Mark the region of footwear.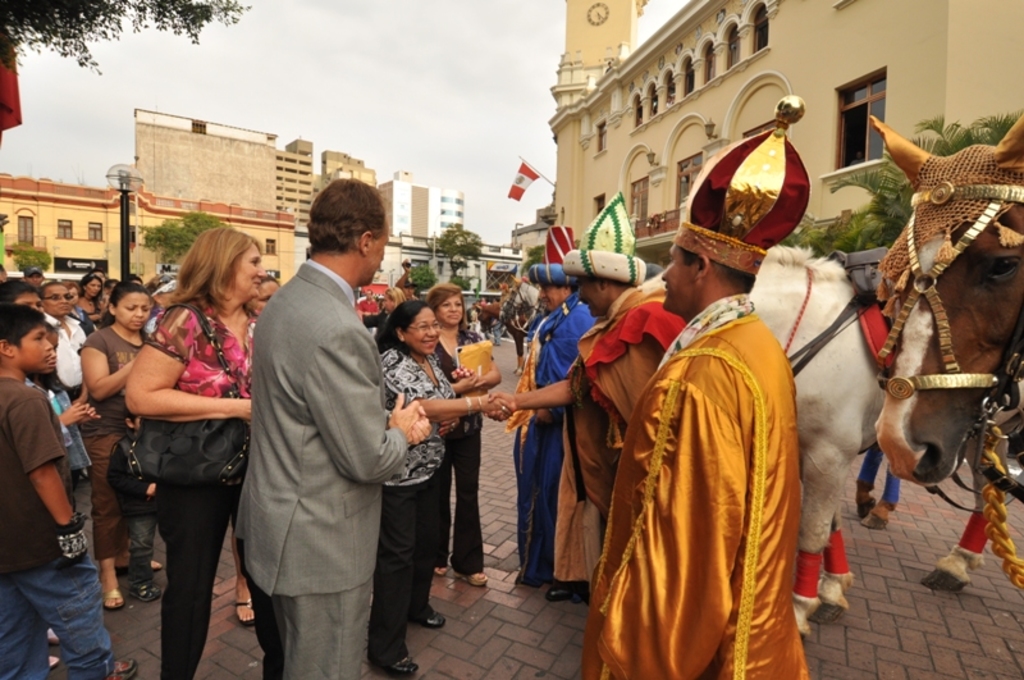
Region: {"x1": 412, "y1": 601, "x2": 447, "y2": 627}.
